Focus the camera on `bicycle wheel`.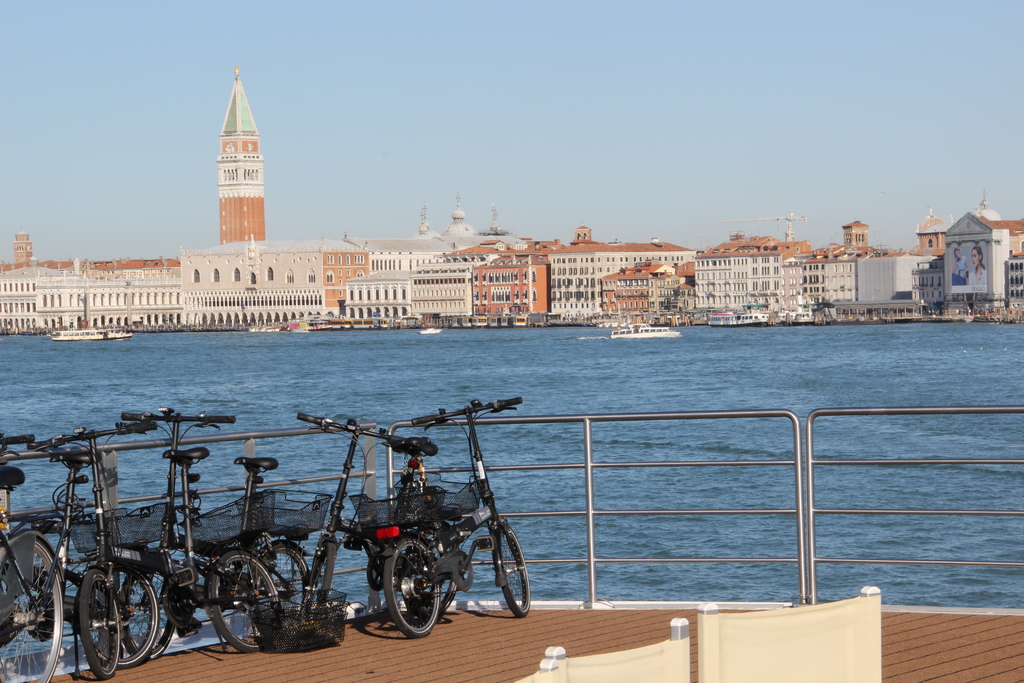
Focus region: (left=124, top=562, right=174, bottom=659).
